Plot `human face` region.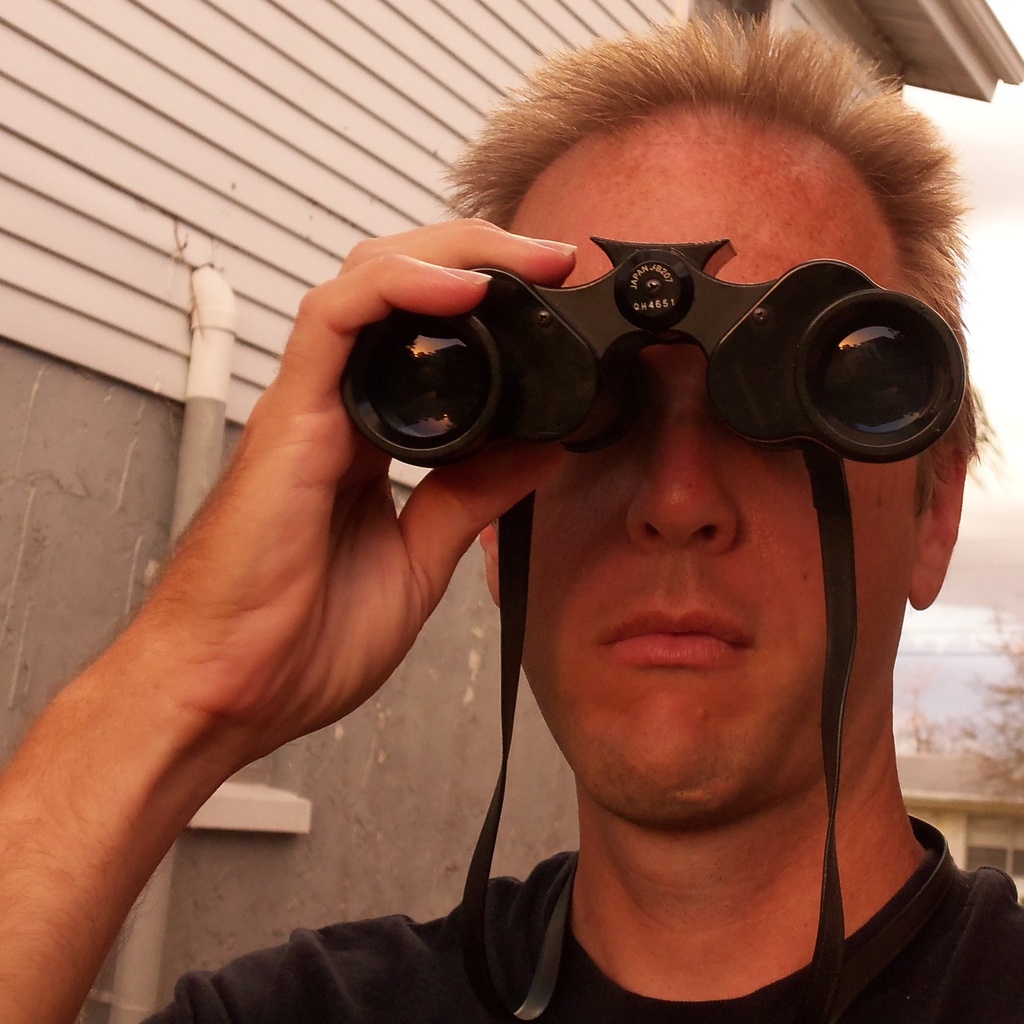
Plotted at <box>490,127,919,821</box>.
